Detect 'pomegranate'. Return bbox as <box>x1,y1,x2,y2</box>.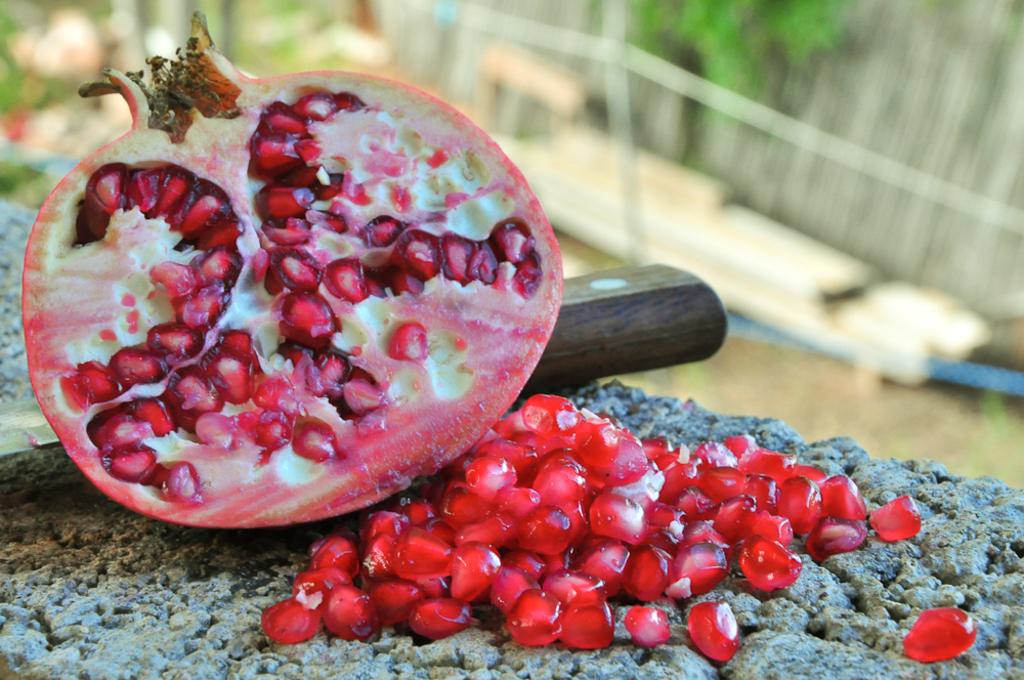
<box>19,7,568,527</box>.
